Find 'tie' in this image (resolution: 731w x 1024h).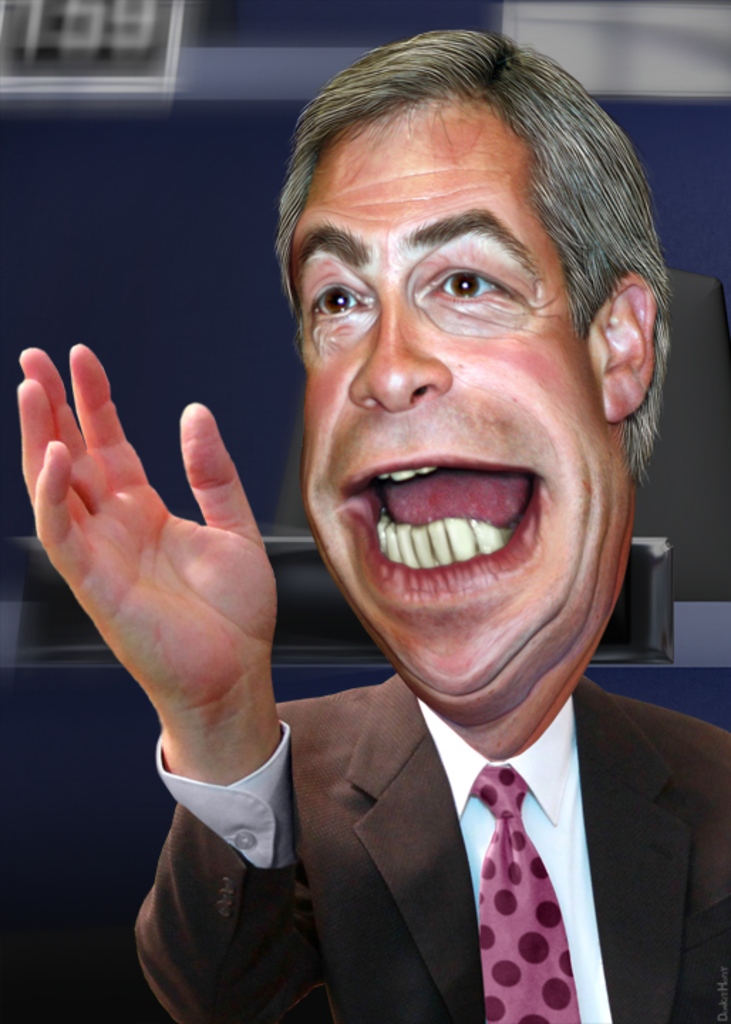
BBox(462, 754, 585, 1023).
